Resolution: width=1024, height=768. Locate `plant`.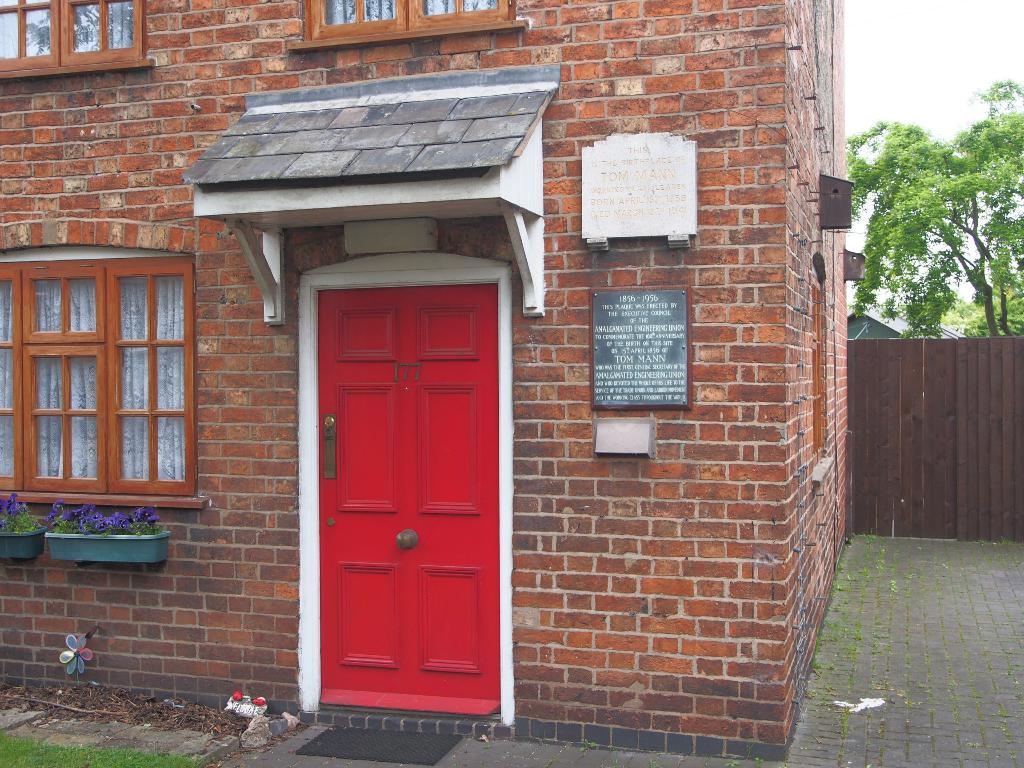
BBox(579, 737, 599, 746).
